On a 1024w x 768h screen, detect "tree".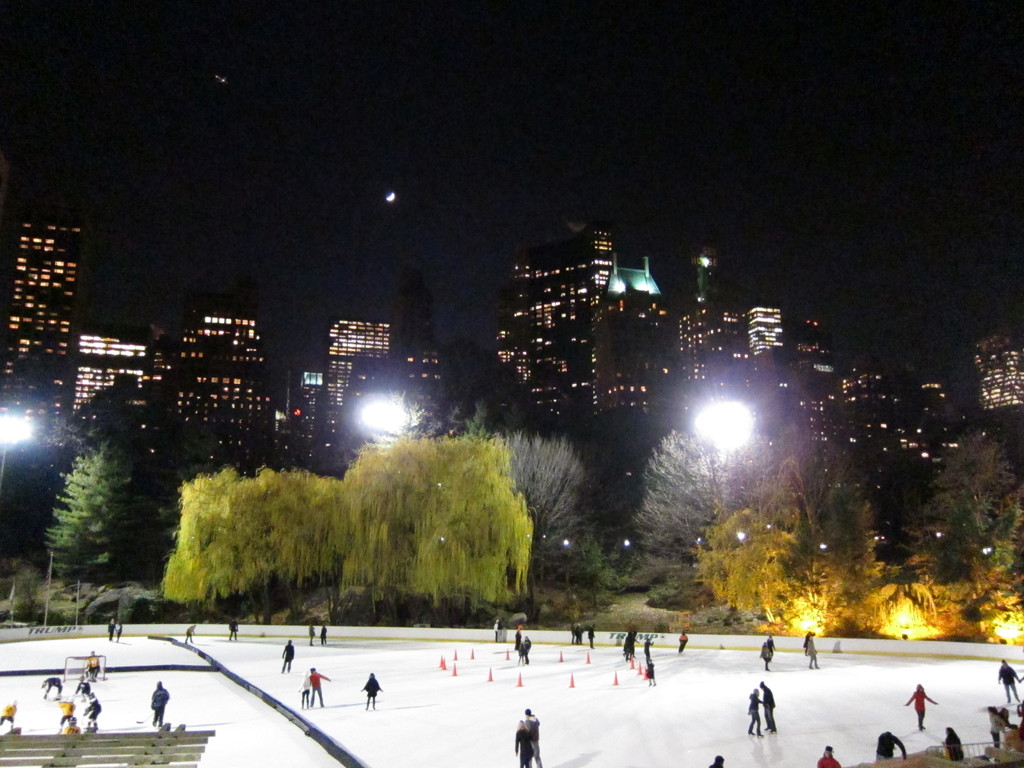
[498, 429, 587, 565].
